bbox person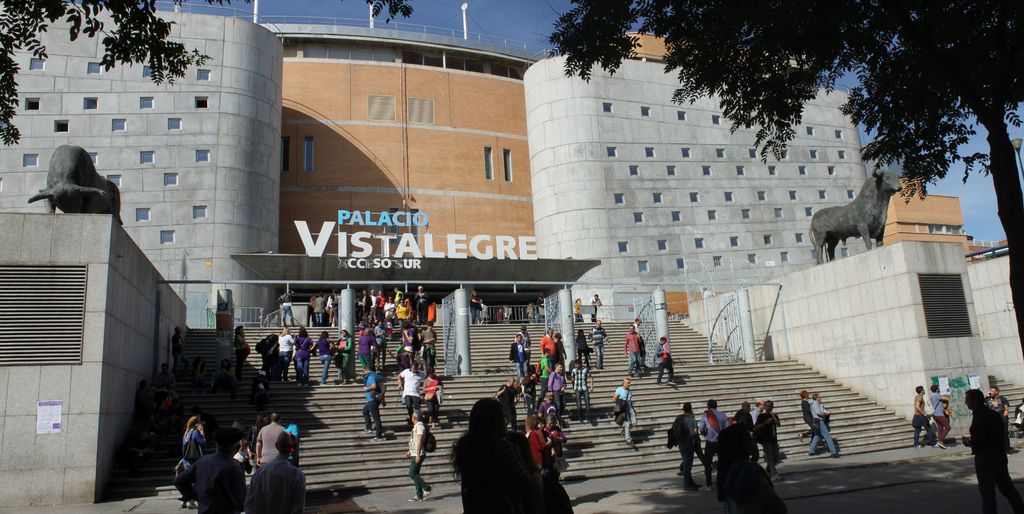
[587, 295, 603, 314]
